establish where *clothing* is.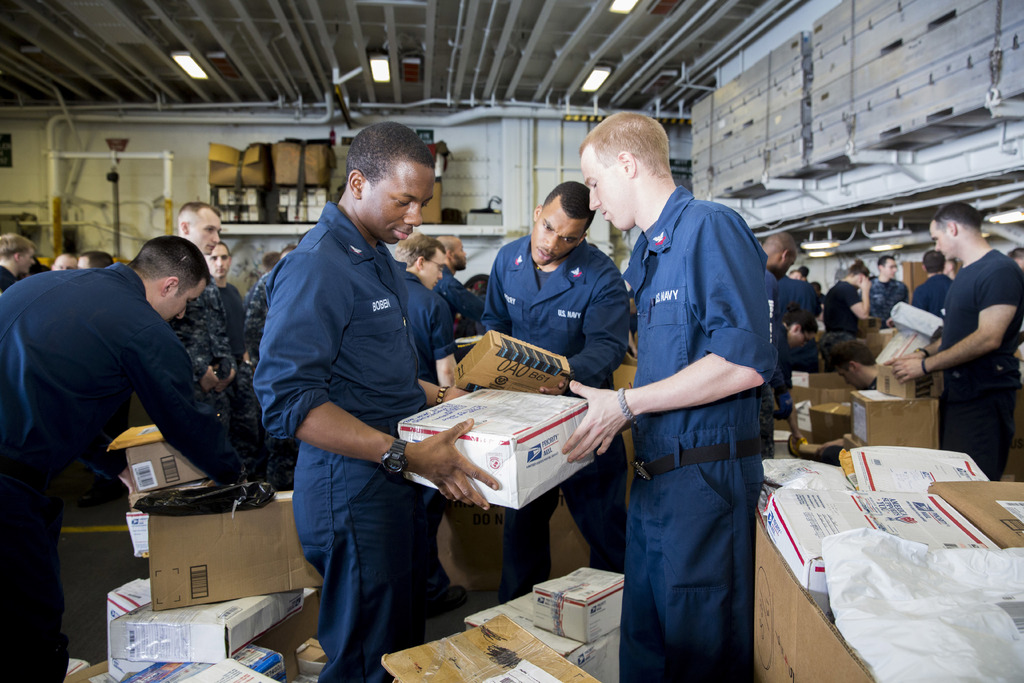
Established at [x1=483, y1=235, x2=630, y2=601].
